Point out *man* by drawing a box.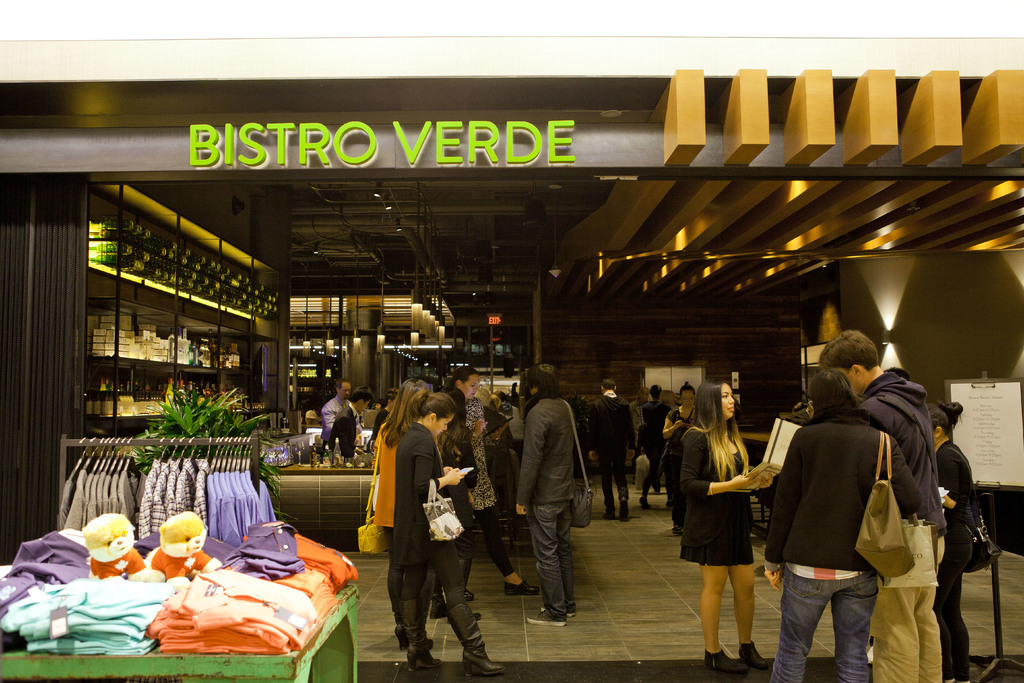
<bbox>584, 379, 639, 518</bbox>.
